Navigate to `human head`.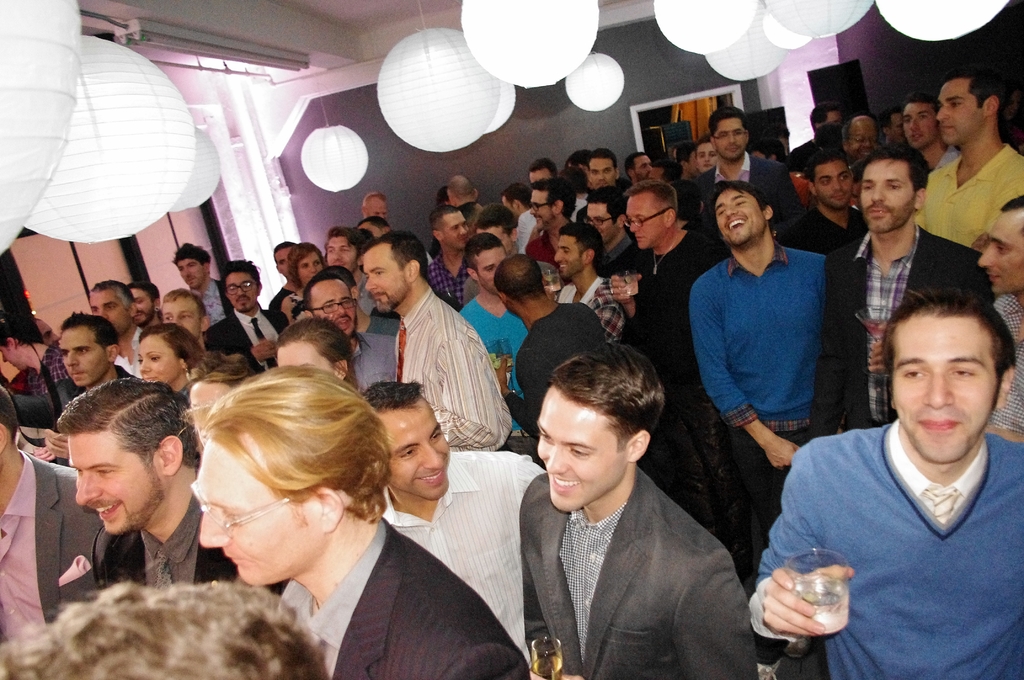
Navigation target: 31 320 56 349.
